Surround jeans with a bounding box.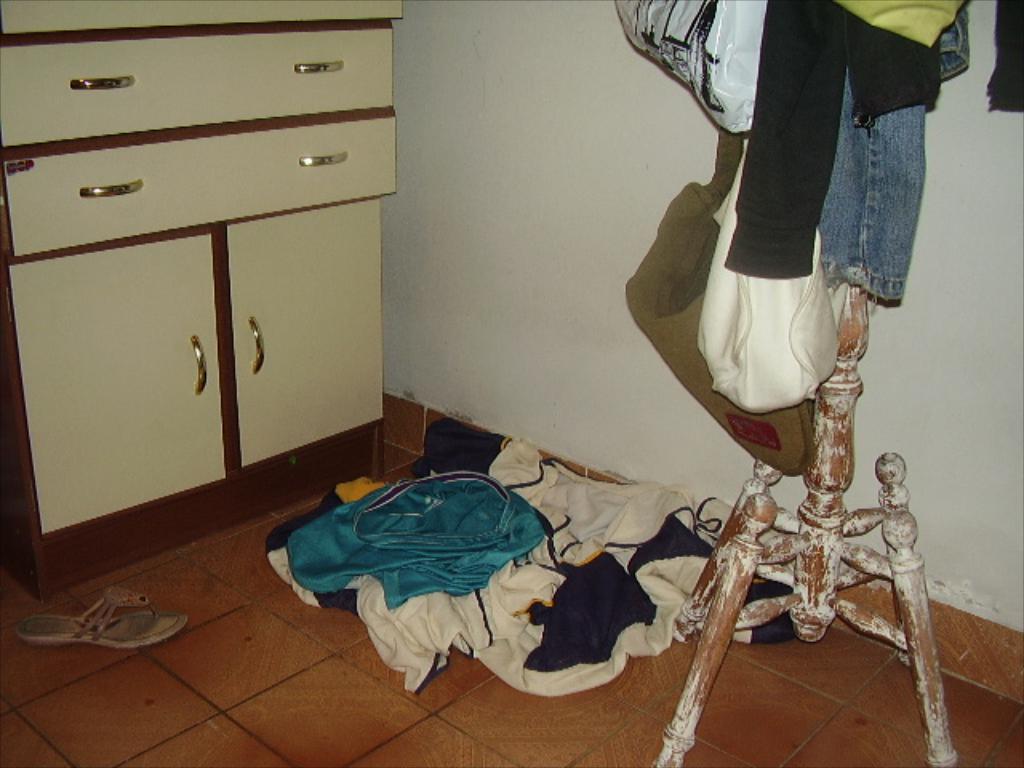
left=814, top=2, right=971, bottom=301.
